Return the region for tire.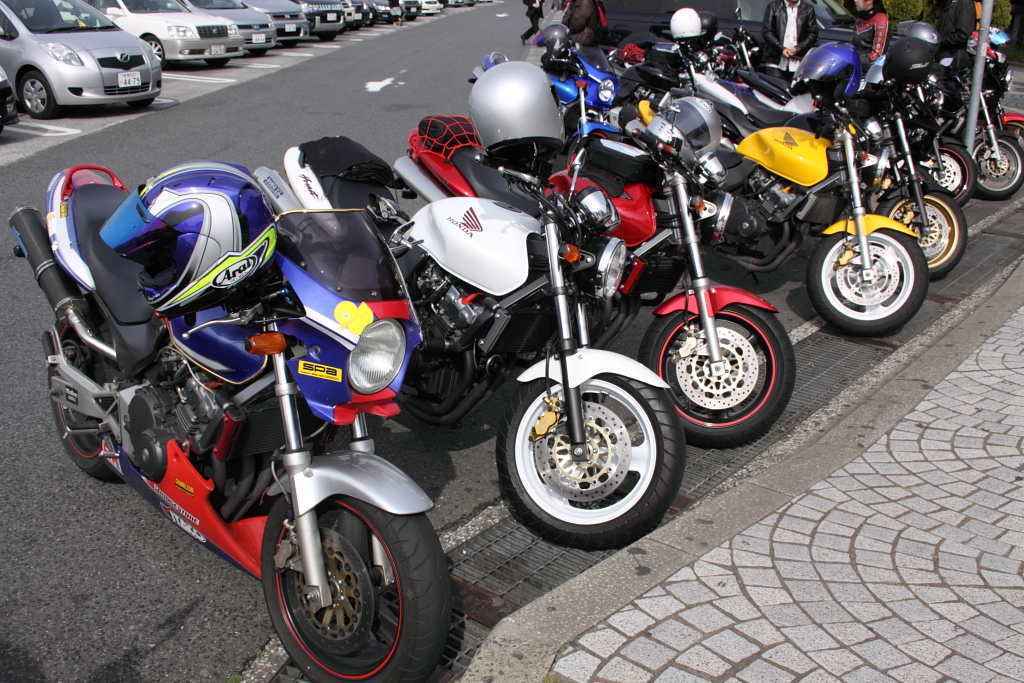
[x1=140, y1=33, x2=166, y2=66].
